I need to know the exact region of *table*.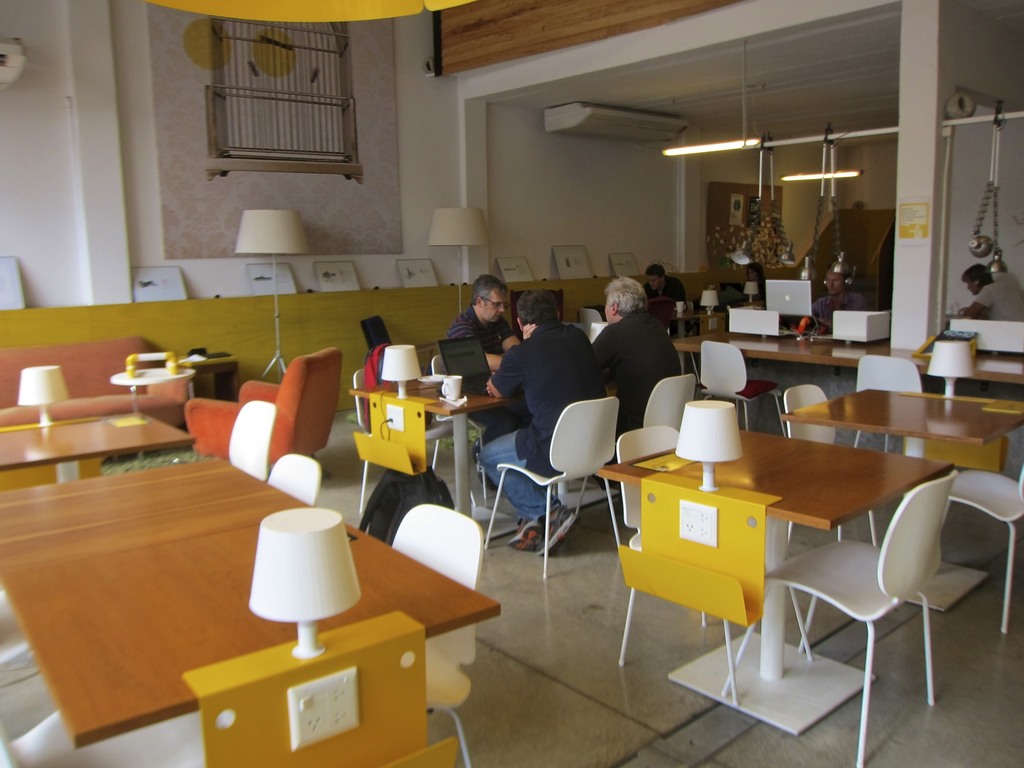
Region: [x1=783, y1=389, x2=1023, y2=614].
